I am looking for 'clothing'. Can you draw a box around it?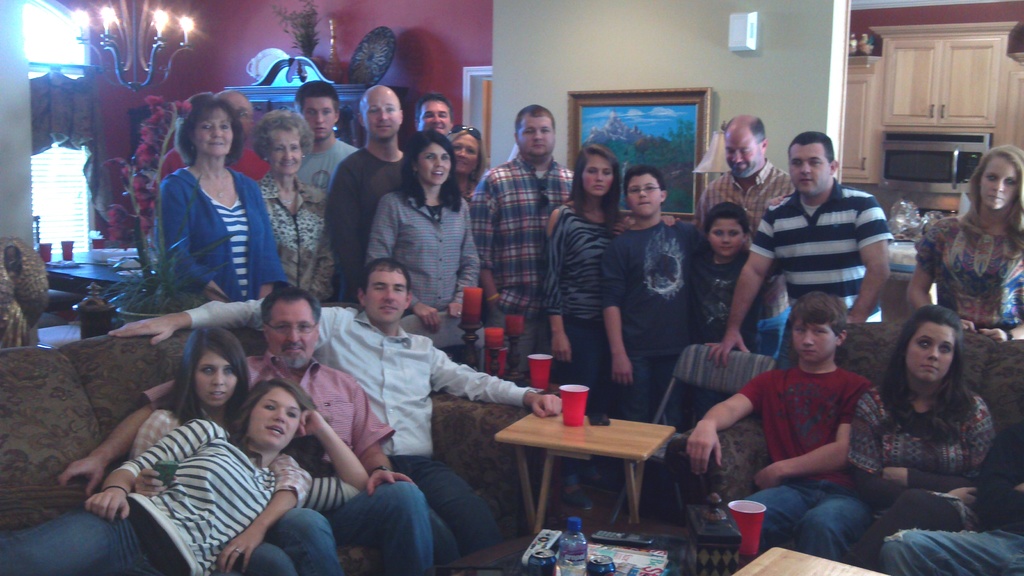
Sure, the bounding box is bbox(605, 217, 713, 415).
